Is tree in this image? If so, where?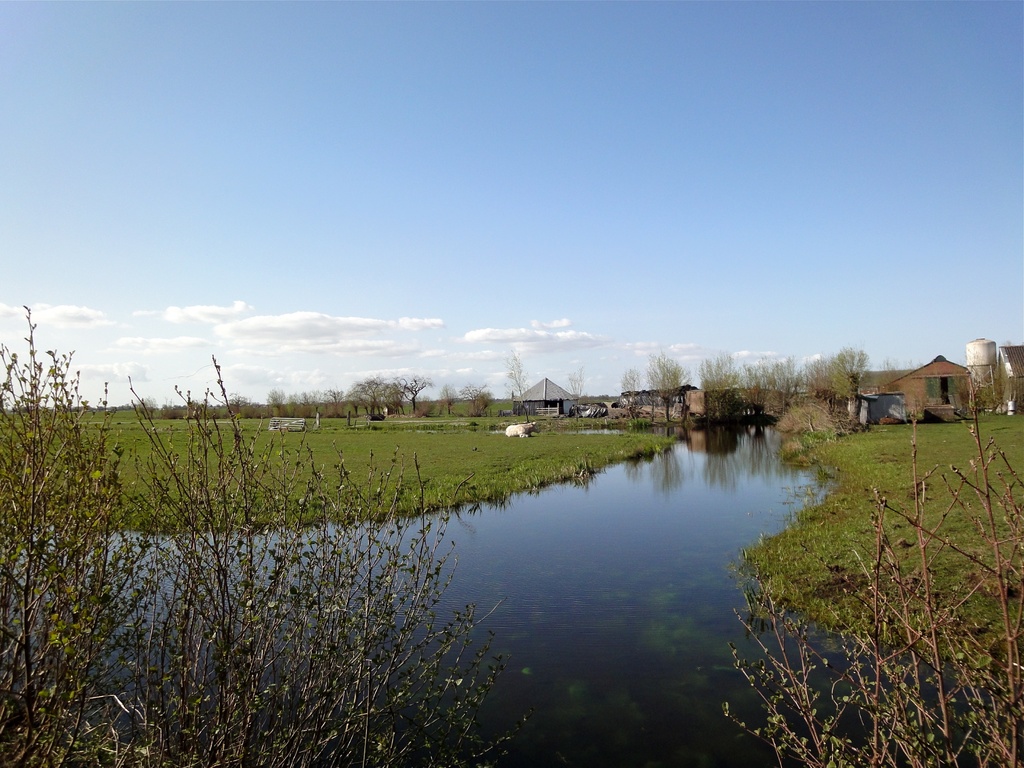
Yes, at {"x1": 0, "y1": 305, "x2": 531, "y2": 767}.
